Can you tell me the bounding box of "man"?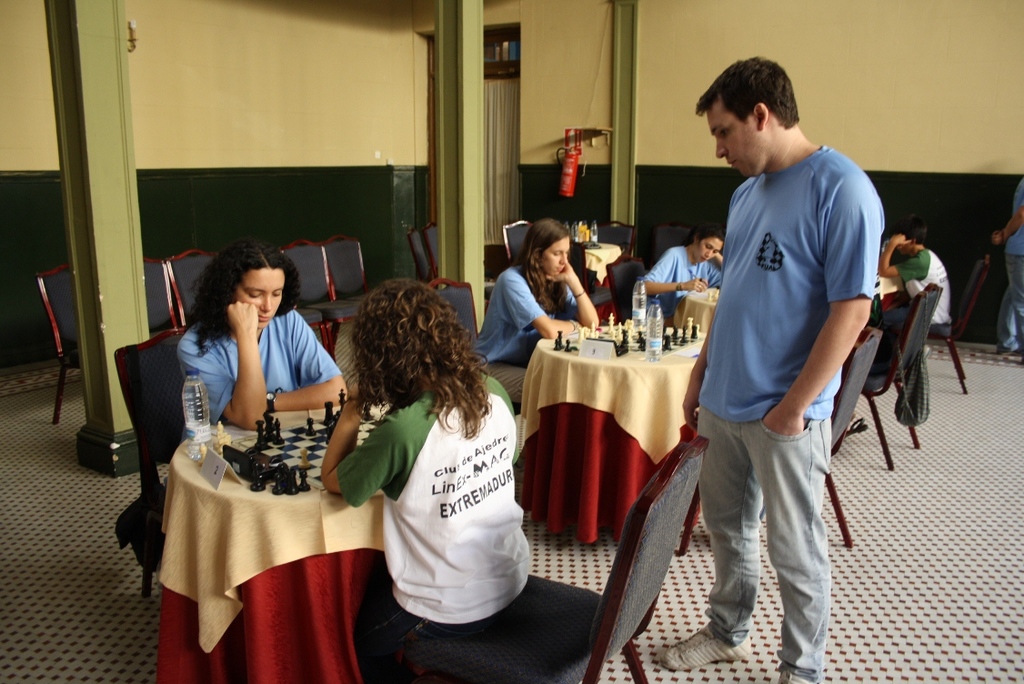
region(880, 216, 953, 326).
